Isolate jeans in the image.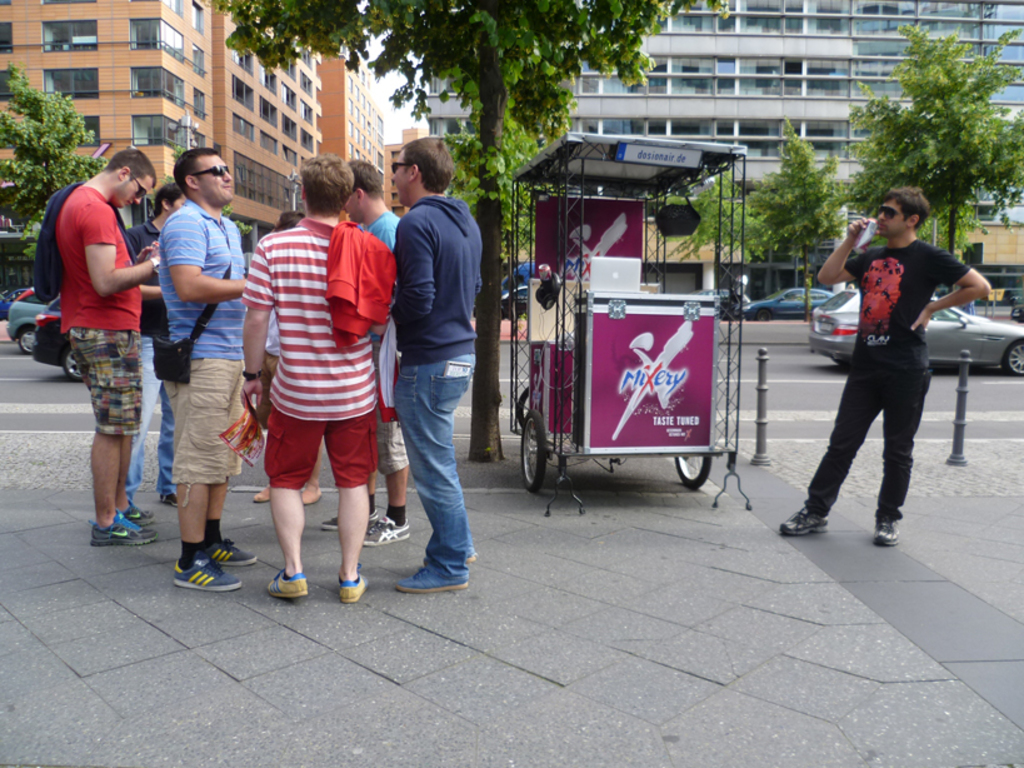
Isolated region: (left=131, top=339, right=179, bottom=497).
